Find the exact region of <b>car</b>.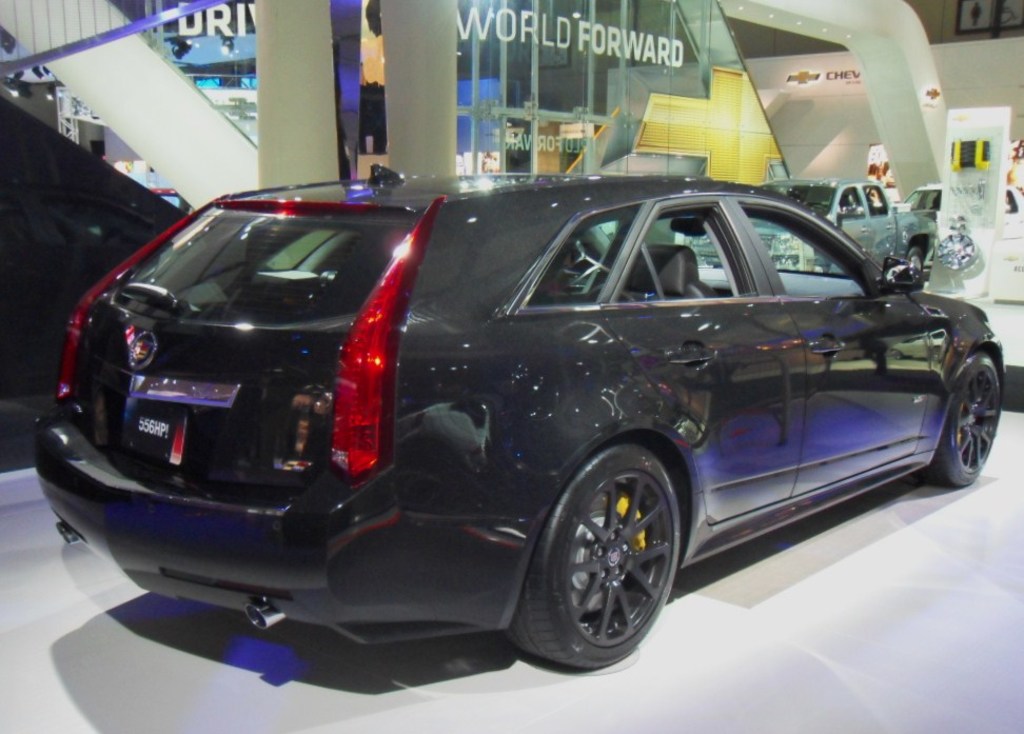
Exact region: <bbox>61, 162, 990, 680</bbox>.
